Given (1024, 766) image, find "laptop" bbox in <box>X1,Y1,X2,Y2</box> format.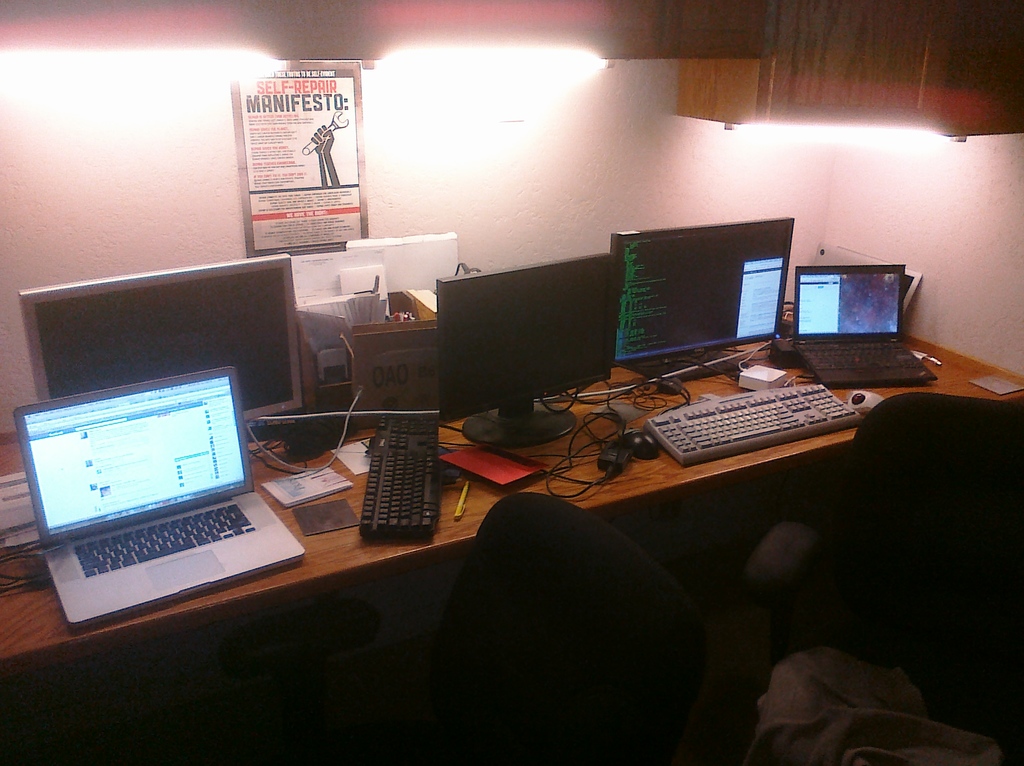
<box>12,370,307,630</box>.
